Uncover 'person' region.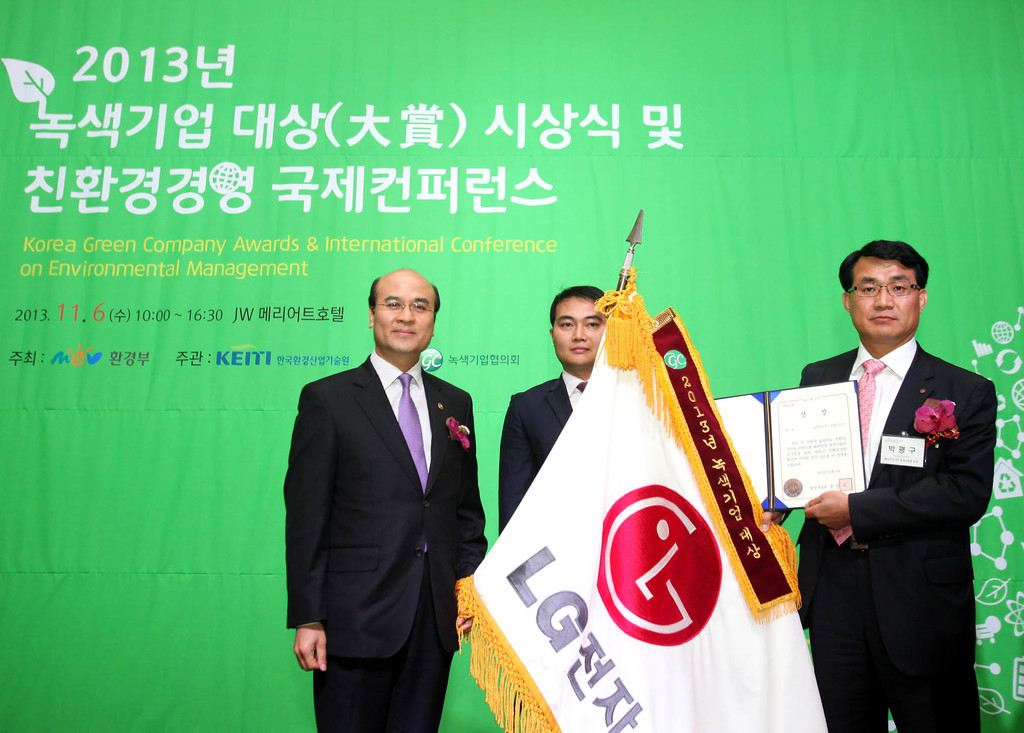
Uncovered: [284,264,485,732].
